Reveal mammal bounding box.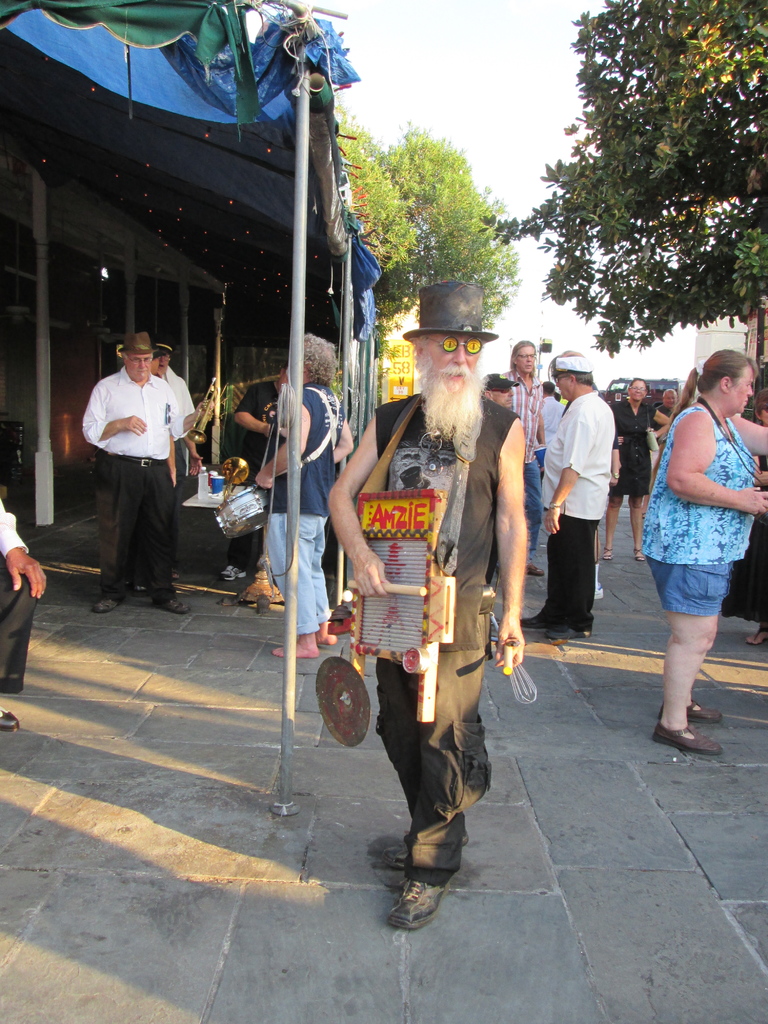
Revealed: box(641, 348, 767, 753).
